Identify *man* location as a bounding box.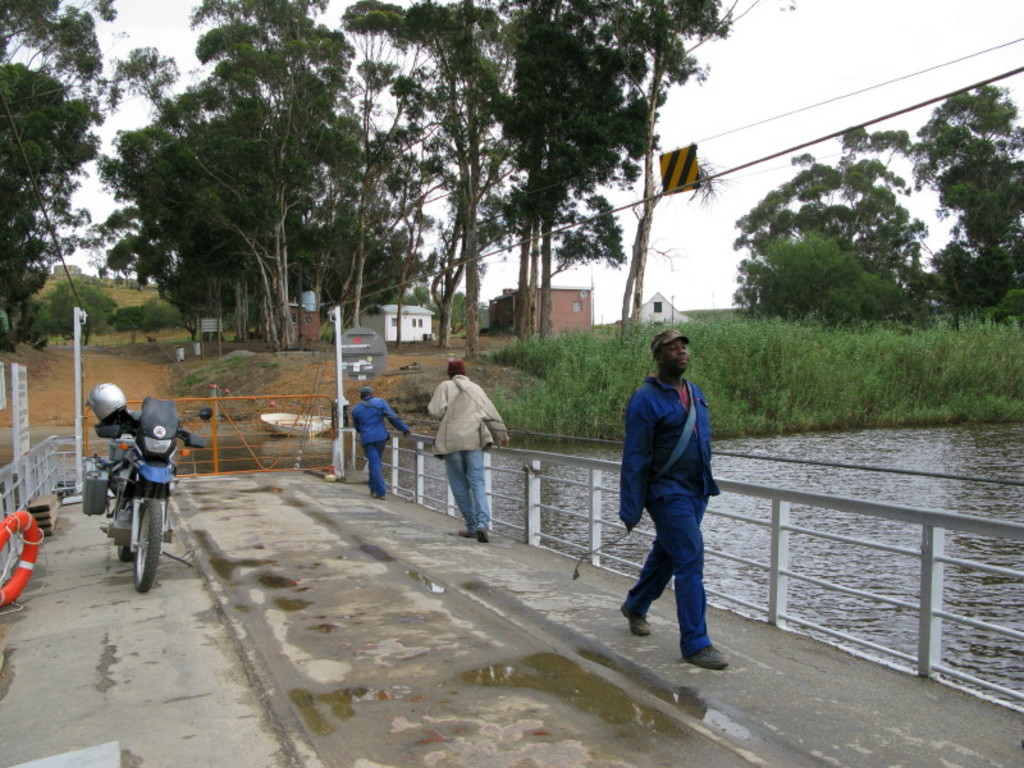
crop(426, 355, 511, 547).
